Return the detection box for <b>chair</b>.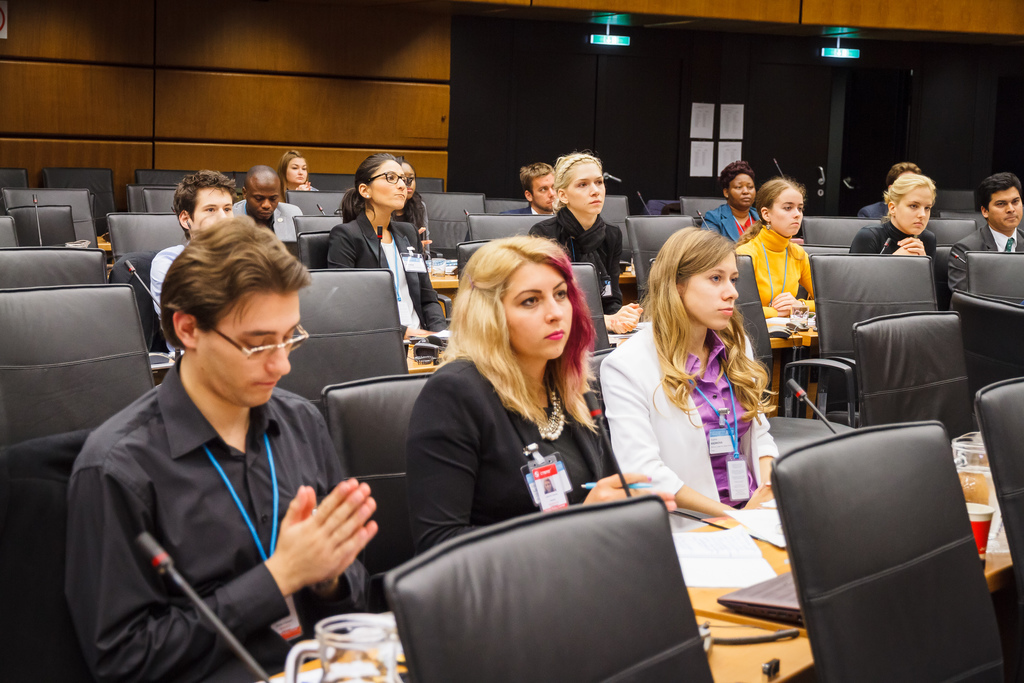
<region>934, 194, 980, 215</region>.
